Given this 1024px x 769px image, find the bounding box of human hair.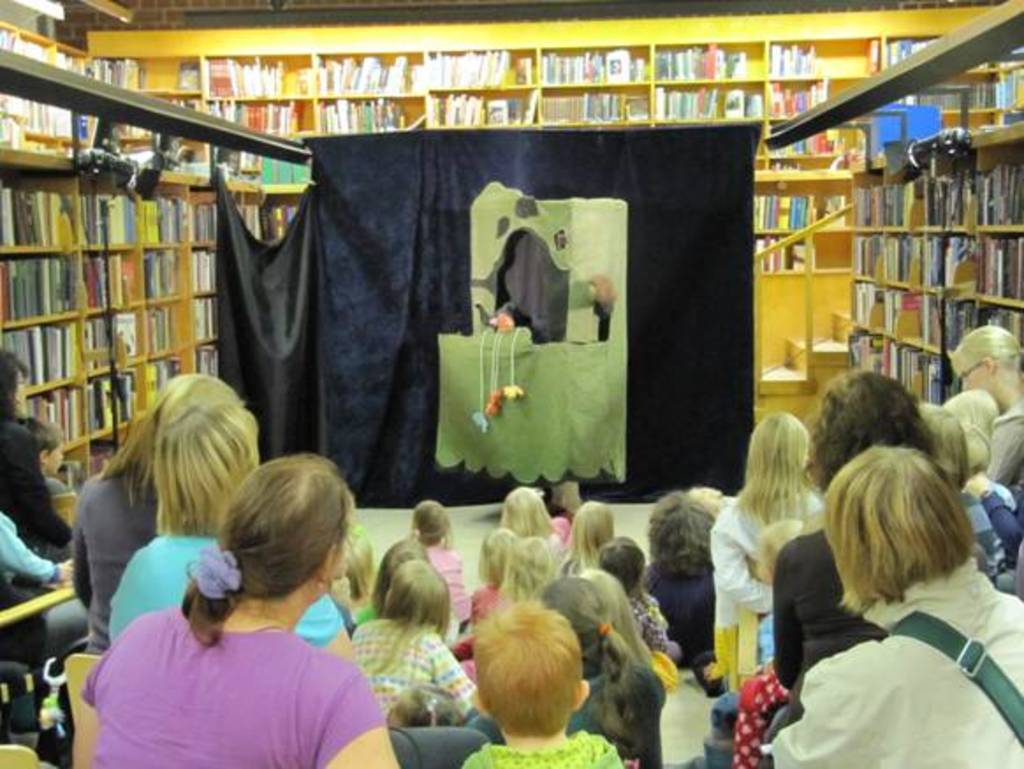
(x1=95, y1=378, x2=174, y2=510).
